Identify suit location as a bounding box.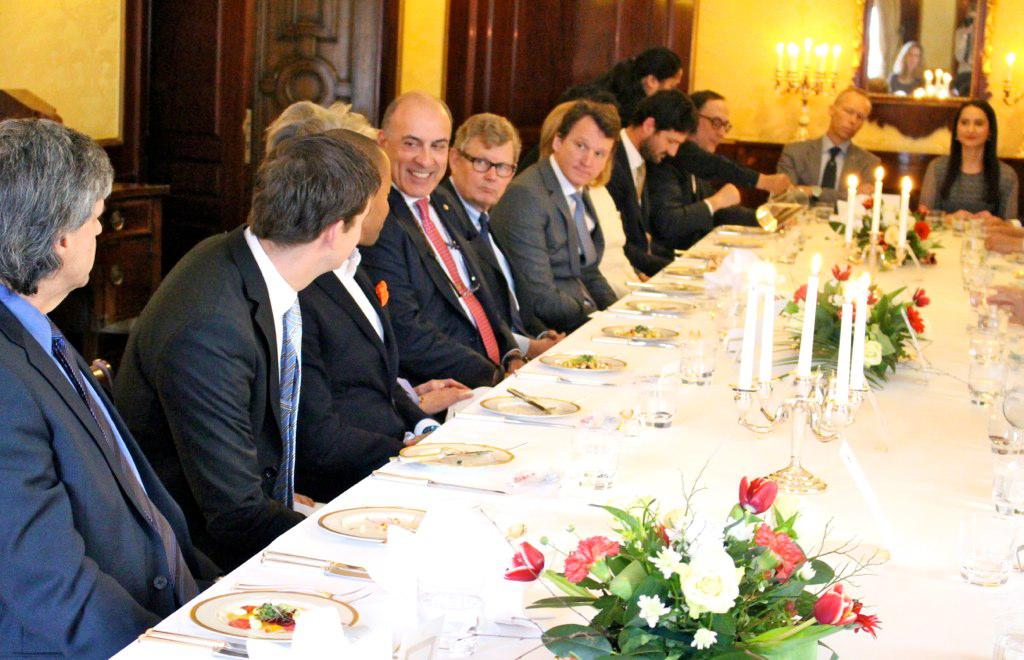
locate(772, 129, 889, 199).
